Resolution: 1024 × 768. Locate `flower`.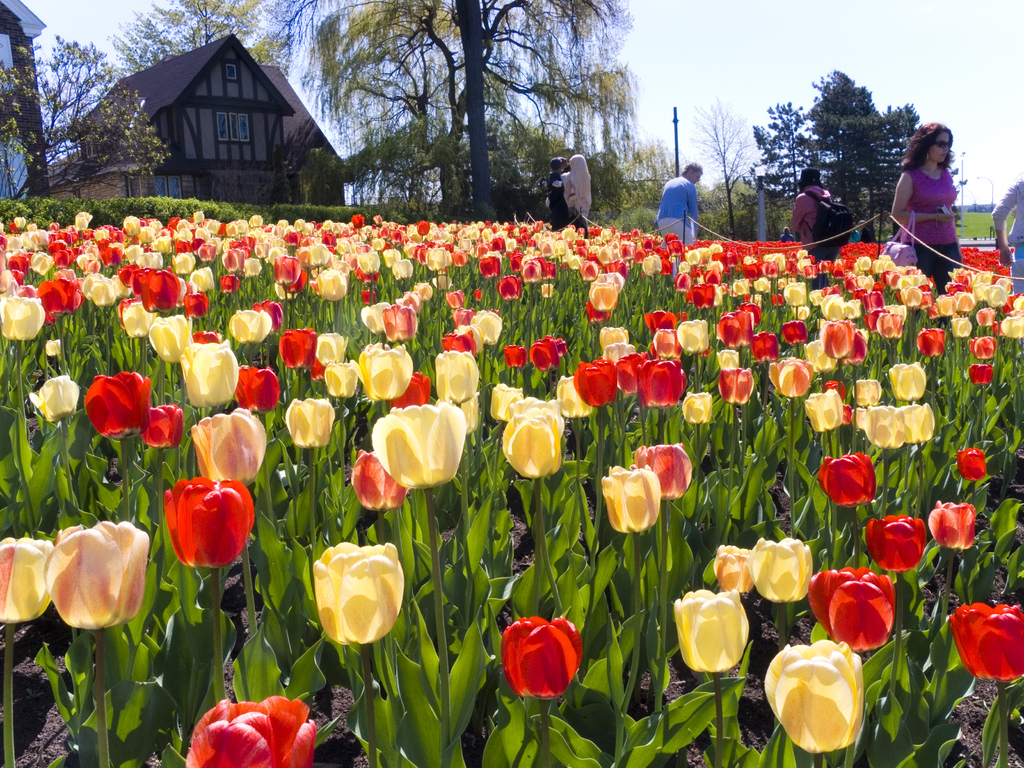
pyautogui.locateOnScreen(712, 545, 754, 595).
